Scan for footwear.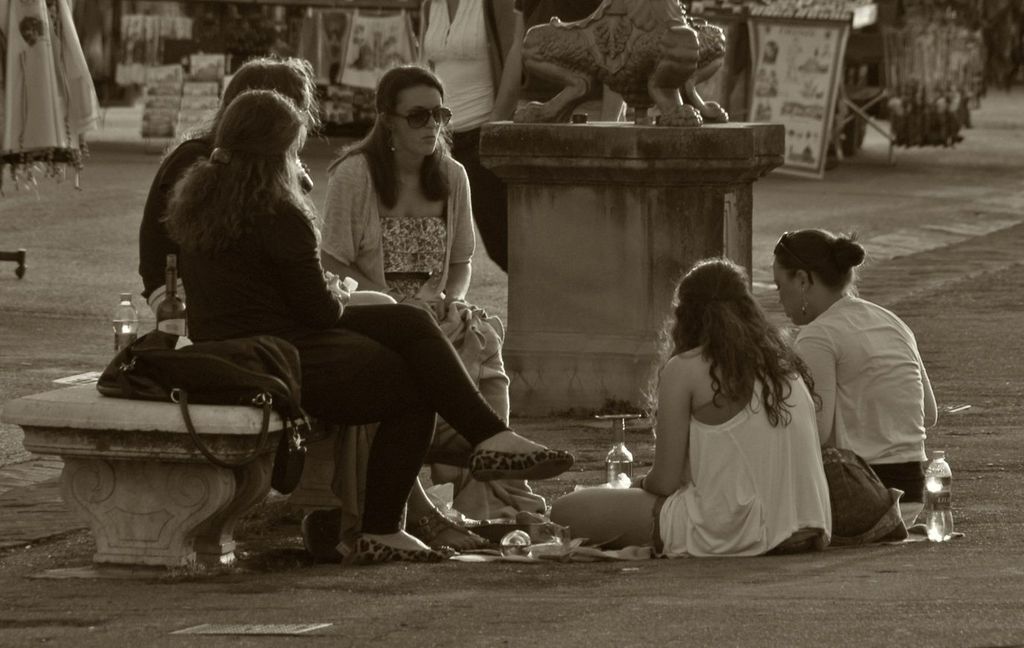
Scan result: {"x1": 341, "y1": 532, "x2": 453, "y2": 556}.
